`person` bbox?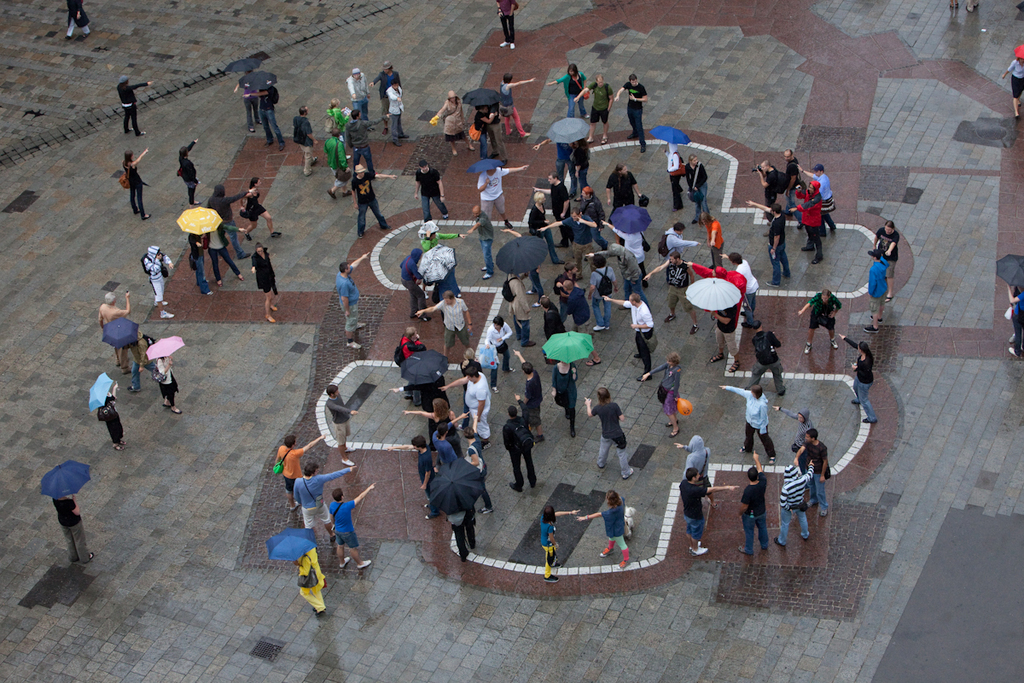
bbox=(236, 175, 276, 234)
